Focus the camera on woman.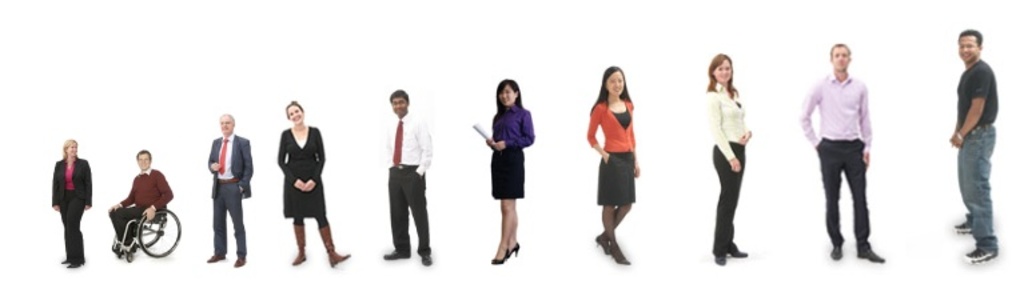
Focus region: {"x1": 582, "y1": 59, "x2": 631, "y2": 260}.
